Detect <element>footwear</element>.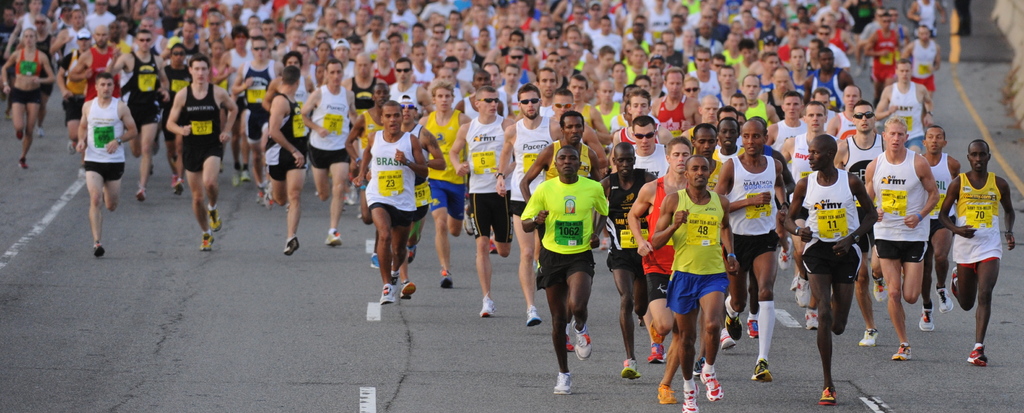
Detected at left=936, top=282, right=953, bottom=314.
